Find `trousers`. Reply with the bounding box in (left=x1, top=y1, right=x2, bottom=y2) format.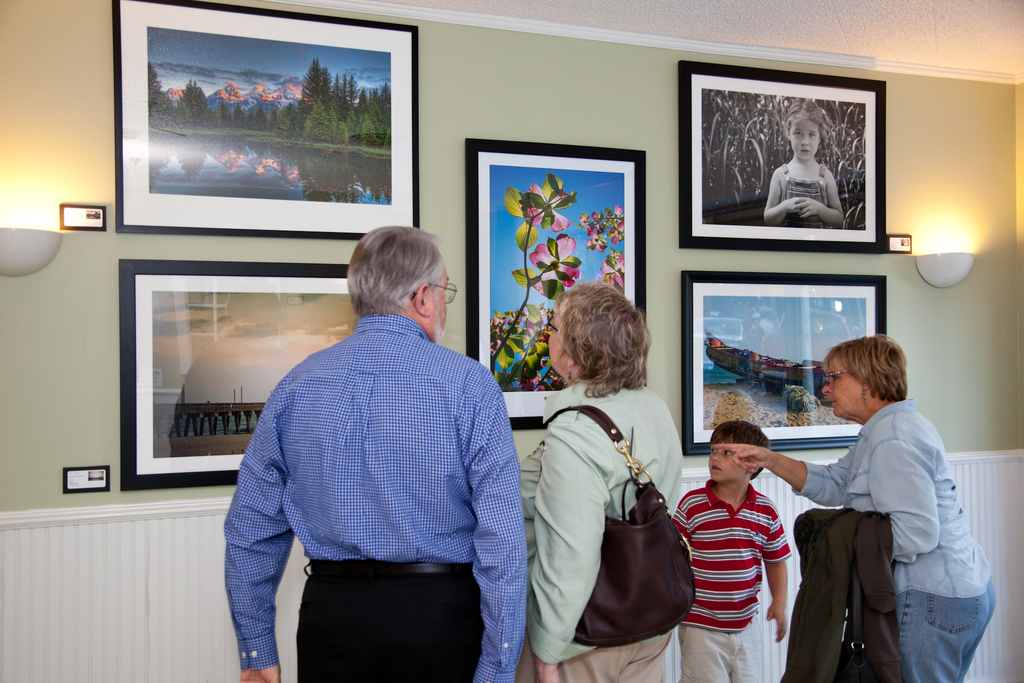
(left=895, top=581, right=995, bottom=682).
